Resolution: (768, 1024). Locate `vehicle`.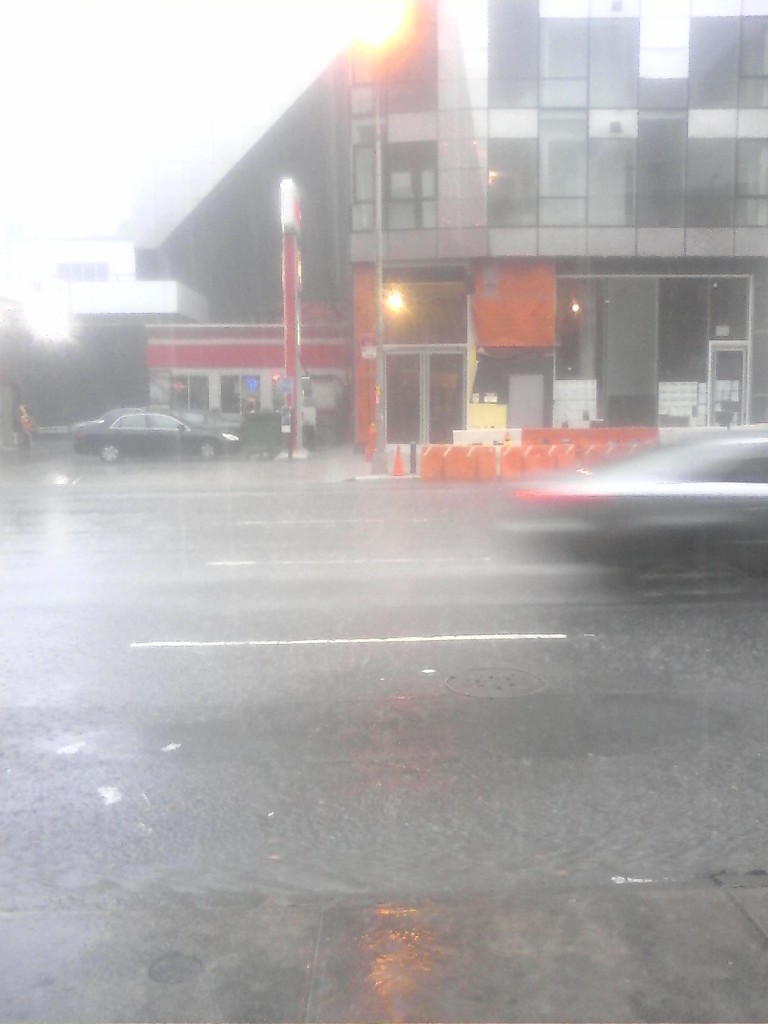
crop(40, 379, 242, 457).
